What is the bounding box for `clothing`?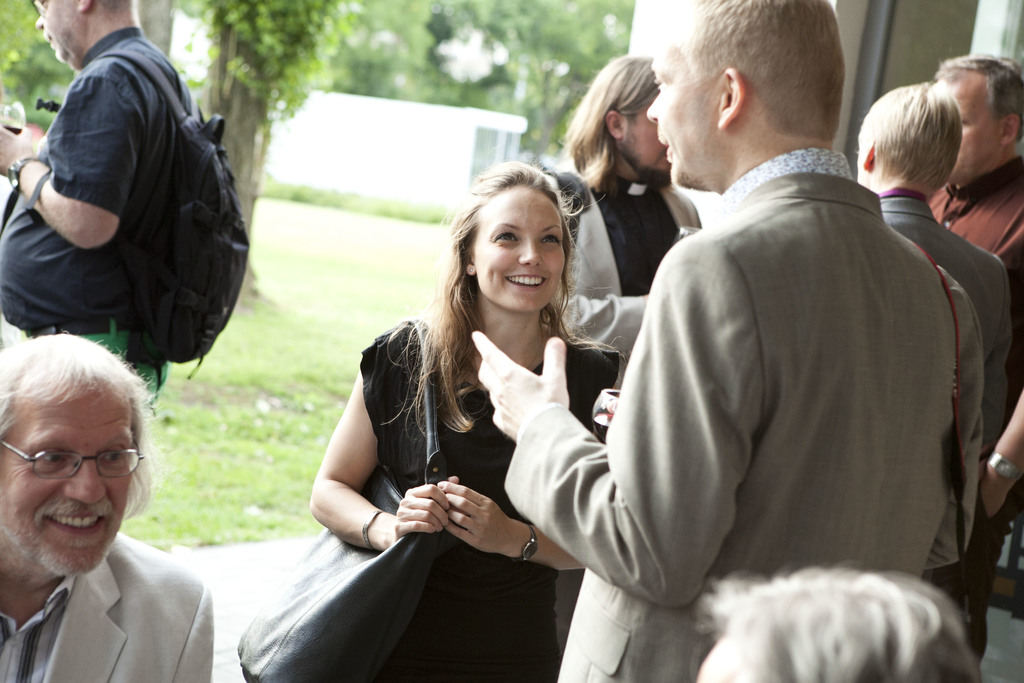
0,28,193,409.
